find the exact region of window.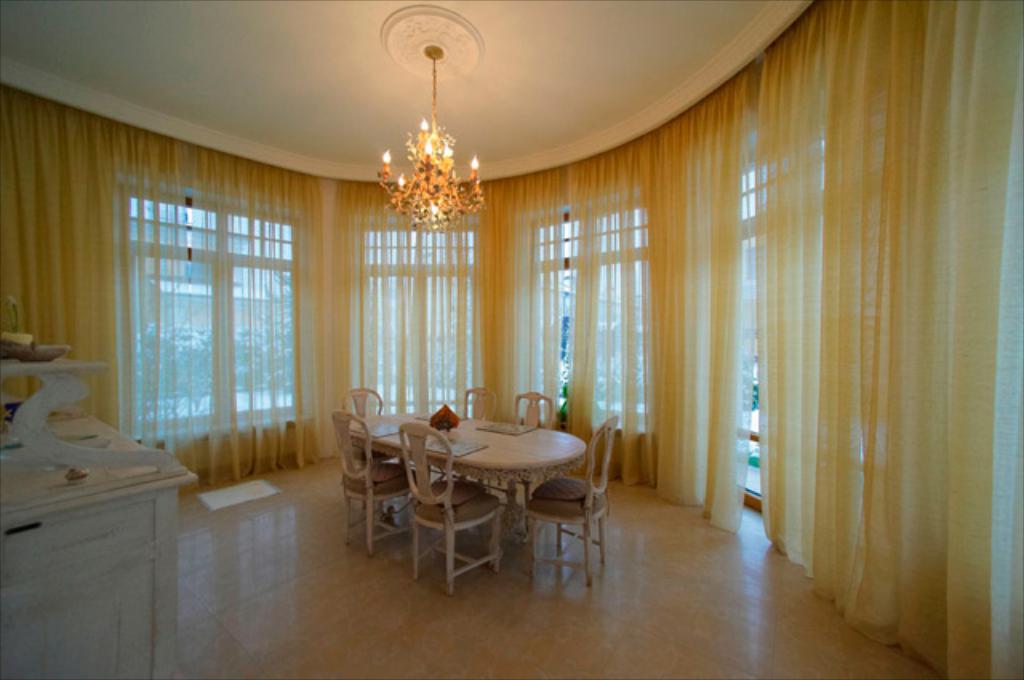
Exact region: (706,131,870,462).
